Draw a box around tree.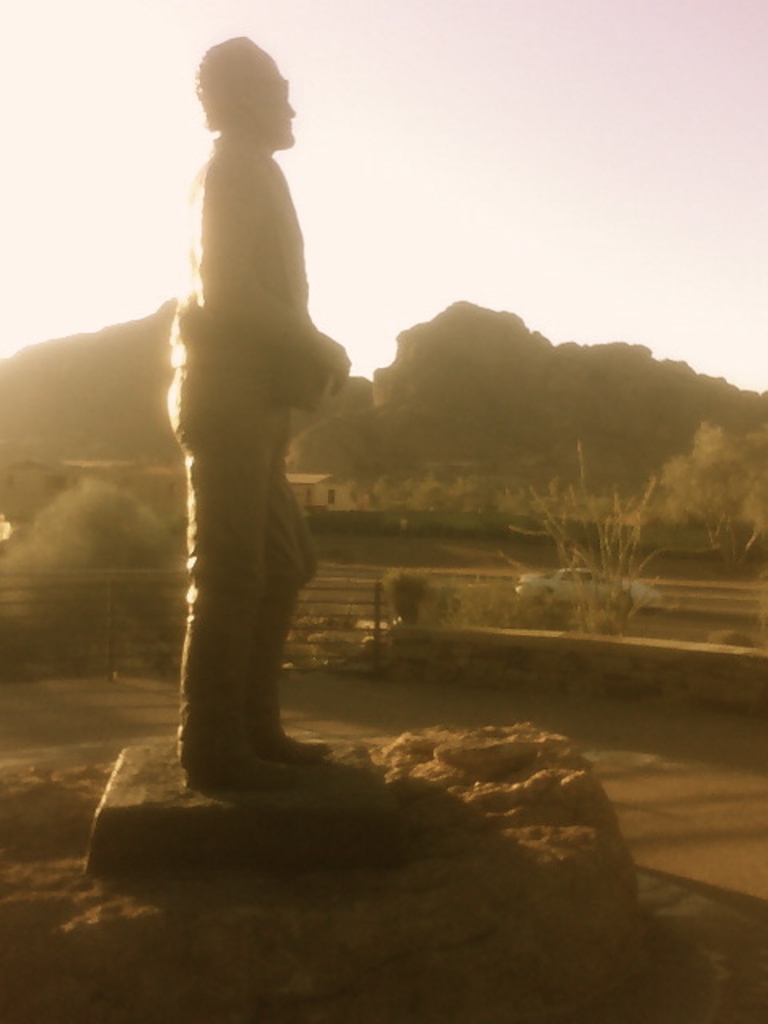
653,424,766,574.
